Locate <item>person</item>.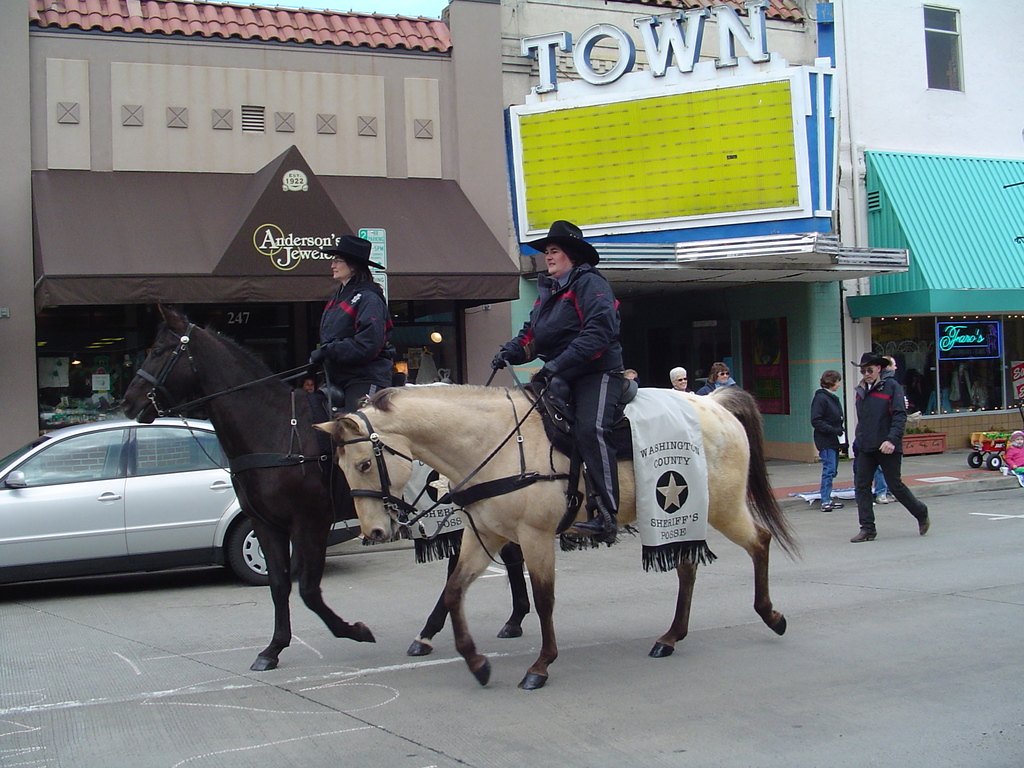
Bounding box: box=[806, 375, 846, 508].
